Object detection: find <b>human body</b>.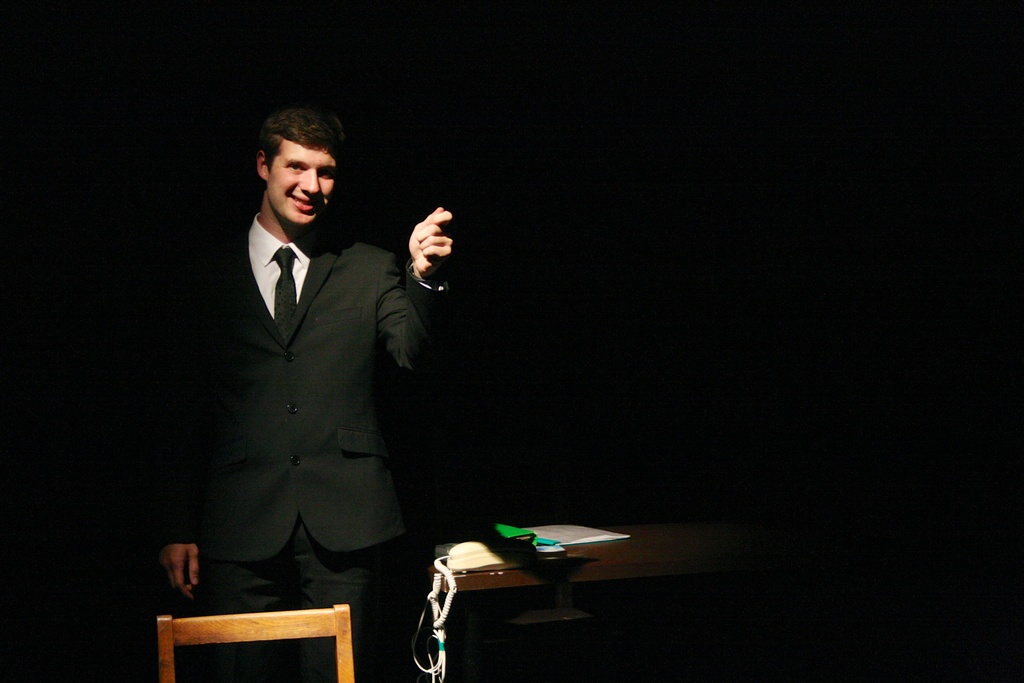
locate(152, 102, 467, 682).
